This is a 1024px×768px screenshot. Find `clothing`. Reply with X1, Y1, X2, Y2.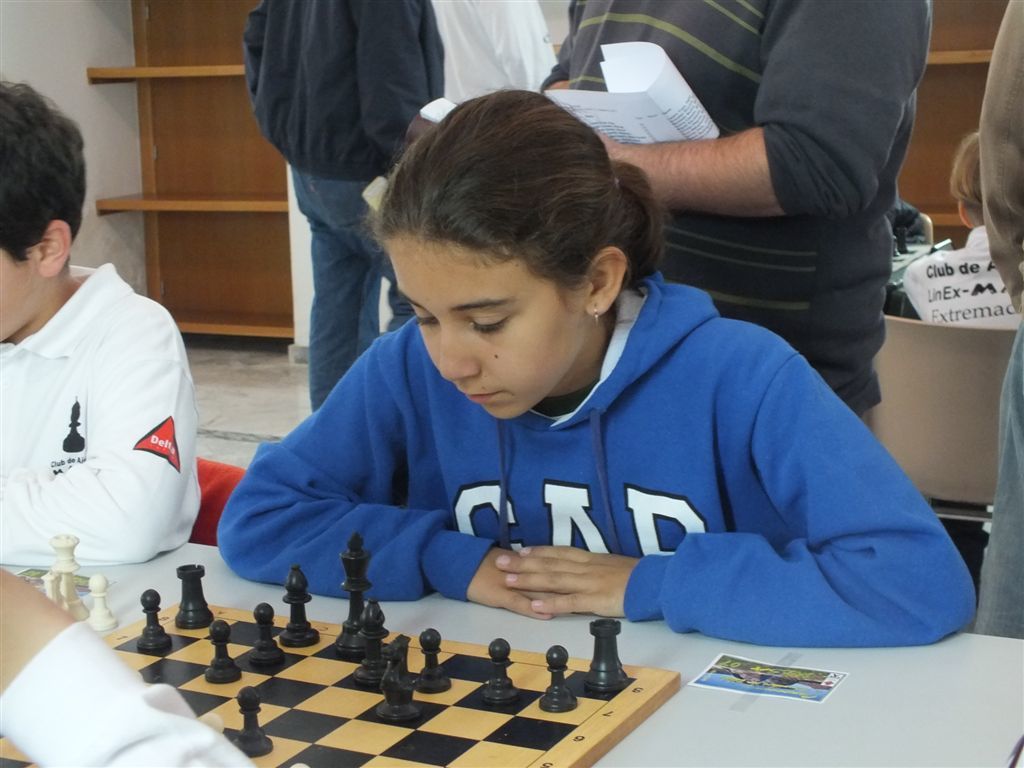
239, 0, 450, 414.
